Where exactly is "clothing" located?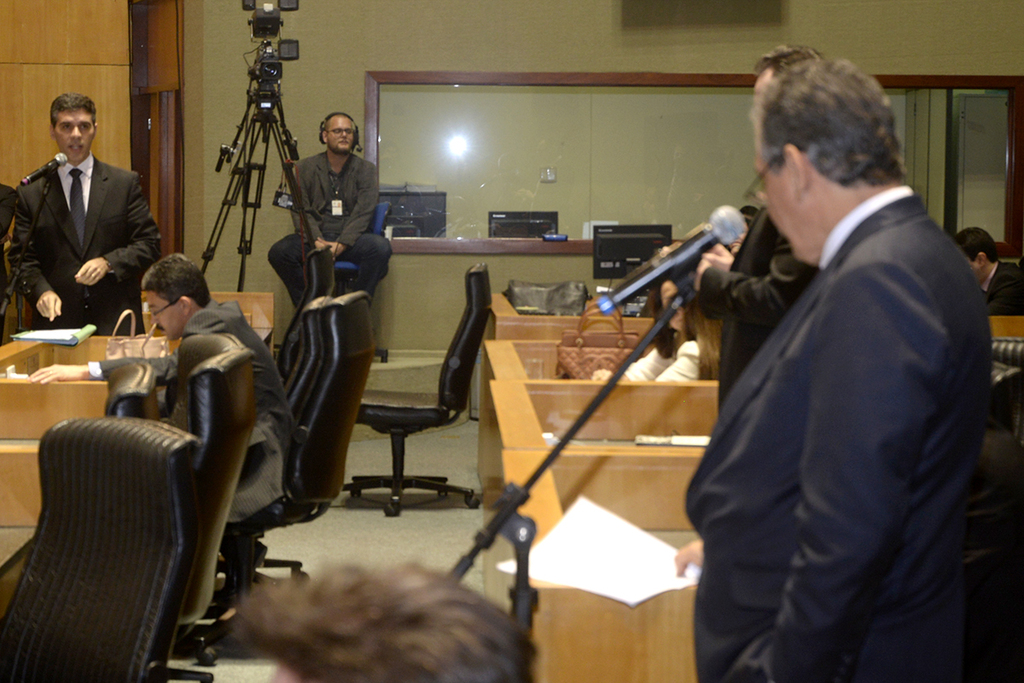
Its bounding box is box(689, 202, 817, 410).
